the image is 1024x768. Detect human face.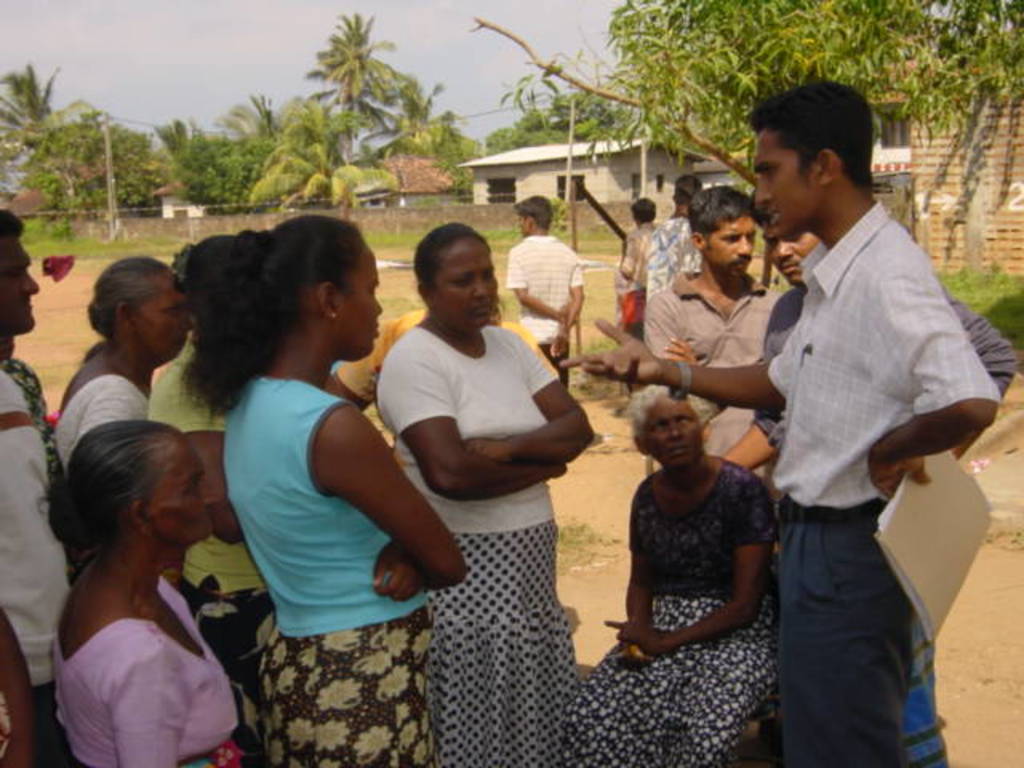
Detection: [434, 243, 510, 330].
